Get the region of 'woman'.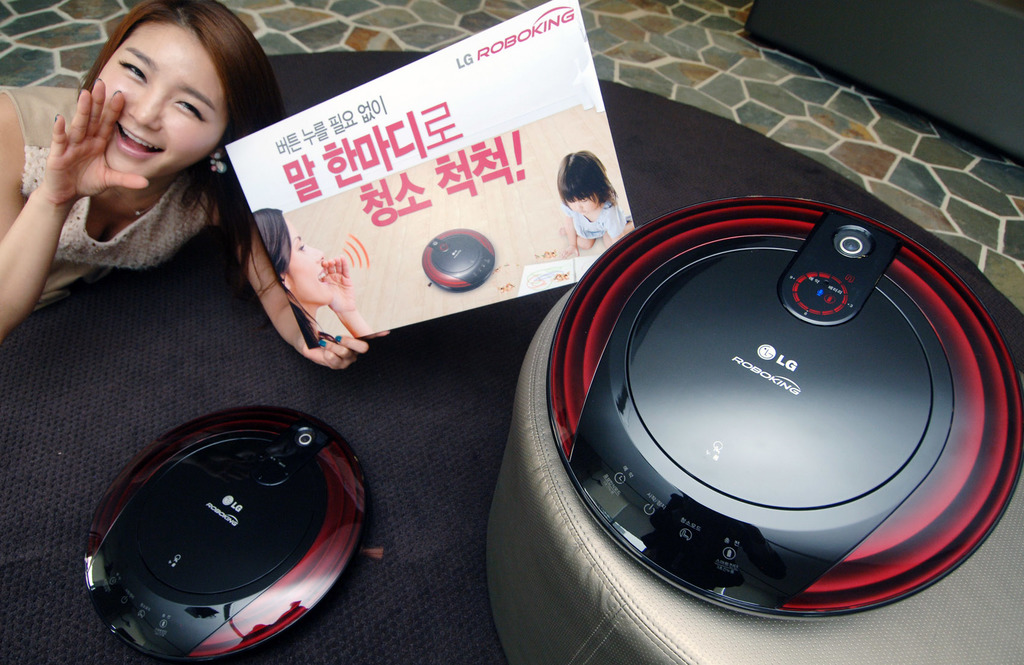
0 18 333 412.
